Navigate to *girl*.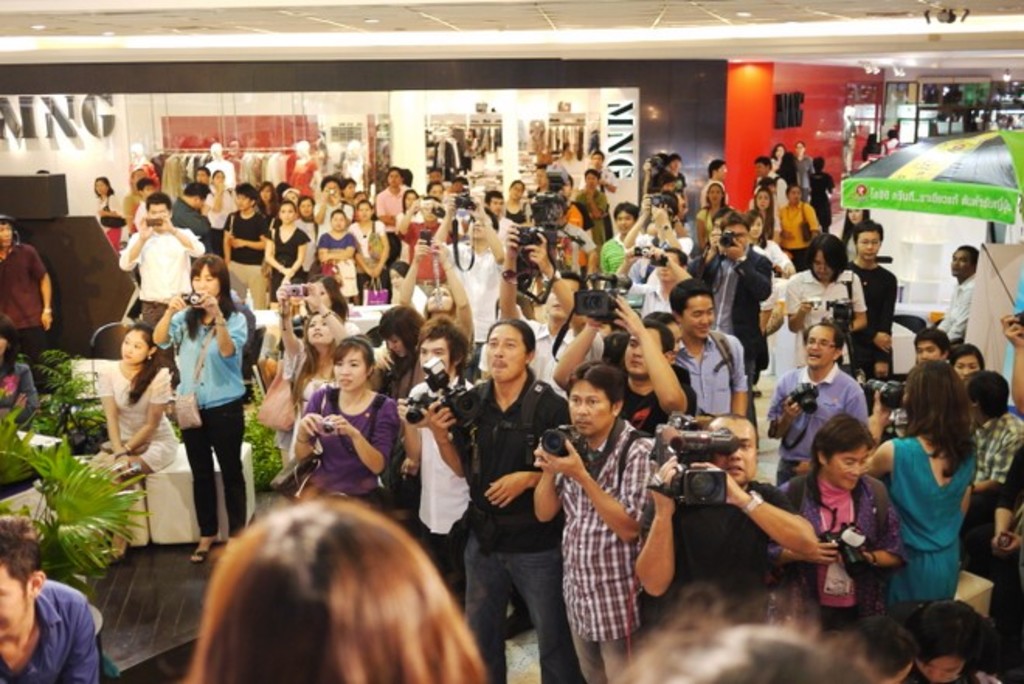
Navigation target: [289,333,403,510].
